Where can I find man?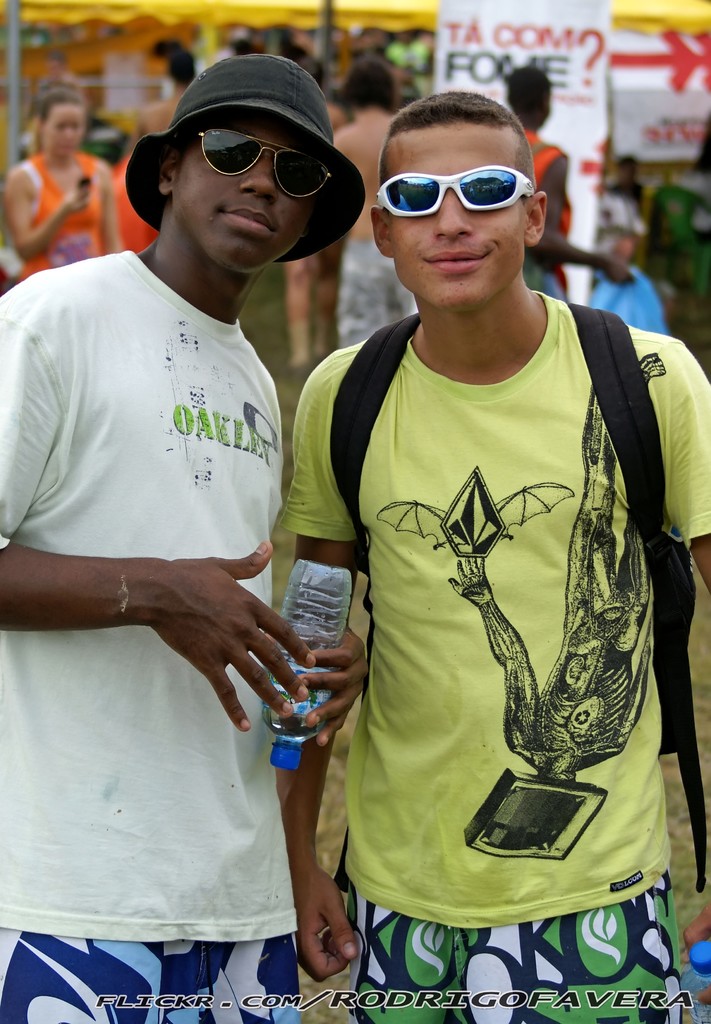
You can find it at bbox=(338, 56, 418, 349).
